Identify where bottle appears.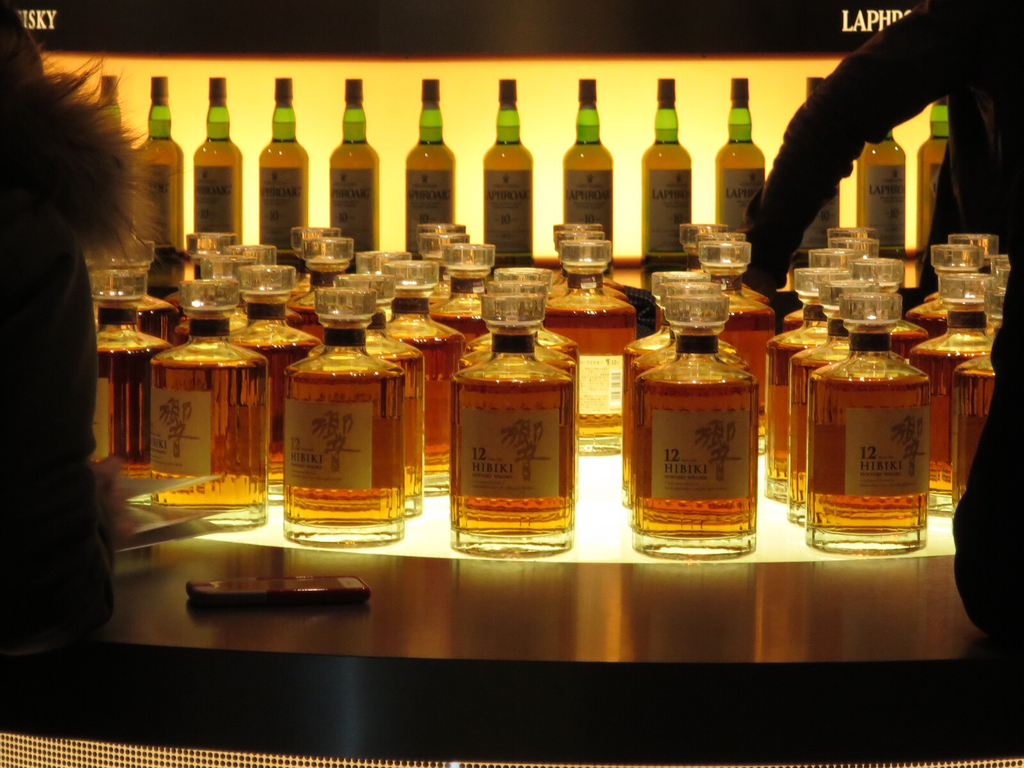
Appears at l=792, t=76, r=844, b=264.
